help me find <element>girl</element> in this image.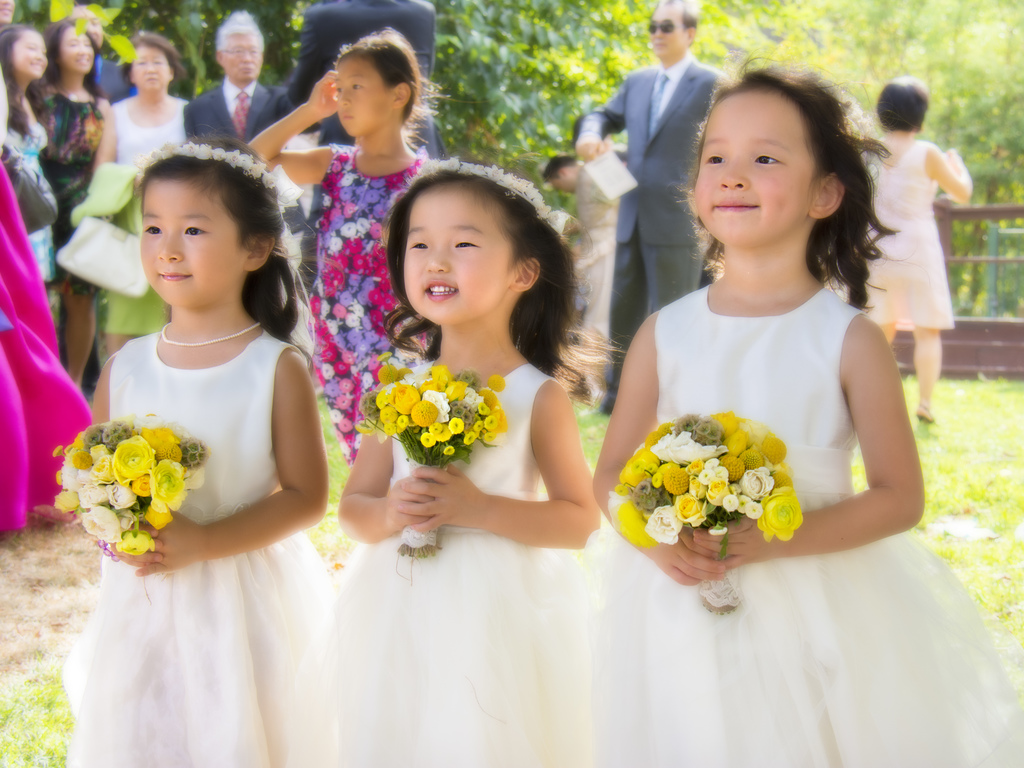
Found it: <bbox>5, 19, 54, 307</bbox>.
